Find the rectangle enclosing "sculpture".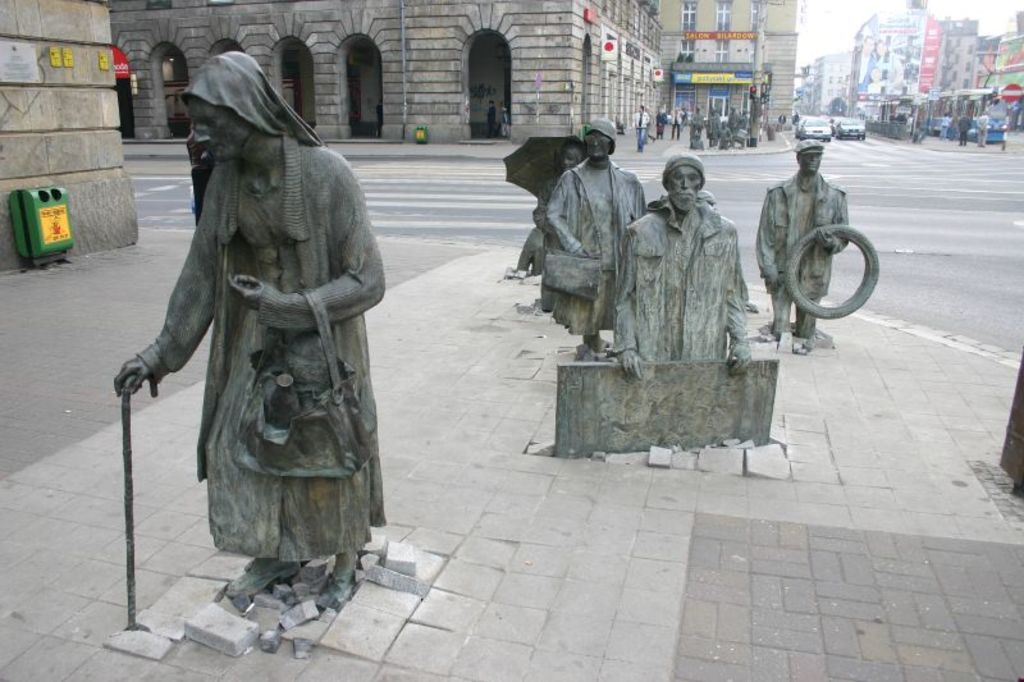
<bbox>544, 148, 787, 464</bbox>.
